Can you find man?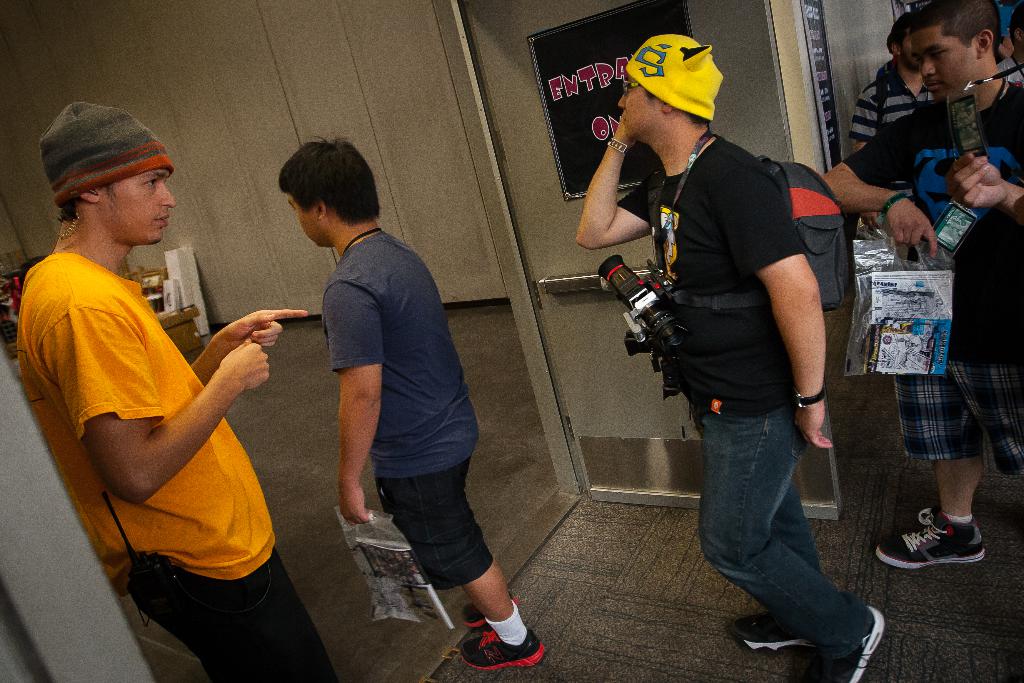
Yes, bounding box: rect(13, 99, 346, 682).
